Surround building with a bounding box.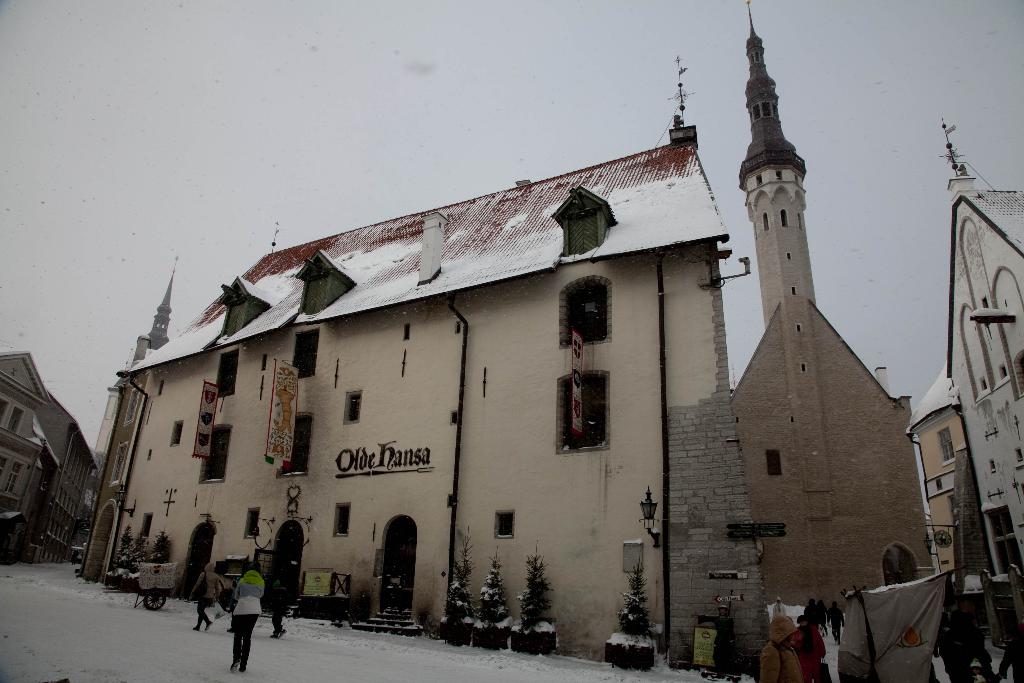
pyautogui.locateOnScreen(729, 4, 940, 623).
